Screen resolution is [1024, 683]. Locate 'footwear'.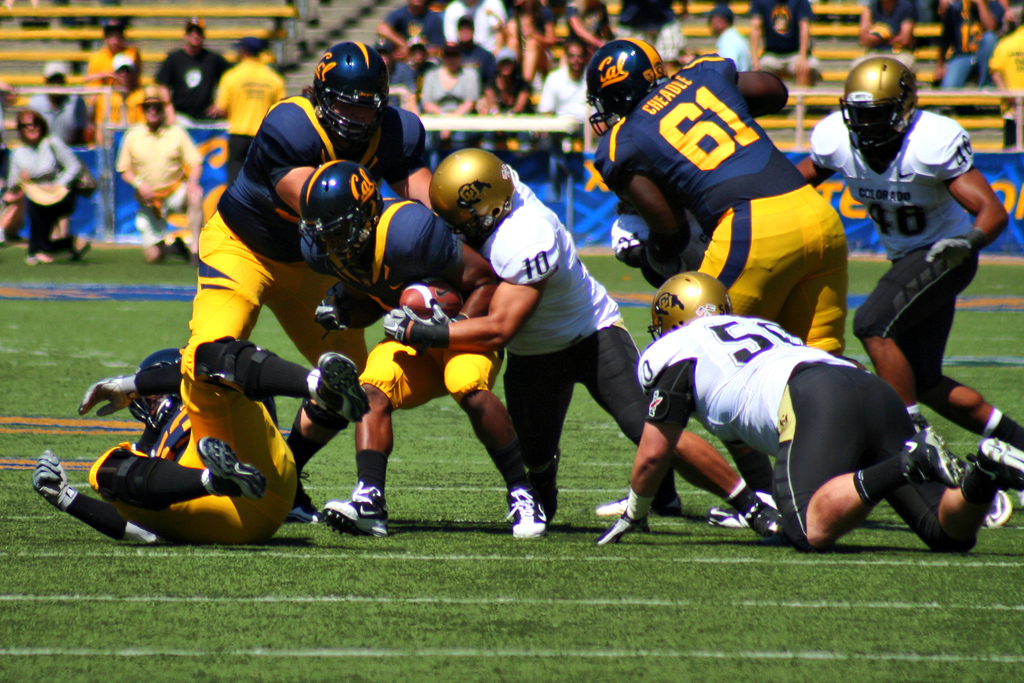
detection(593, 509, 652, 545).
